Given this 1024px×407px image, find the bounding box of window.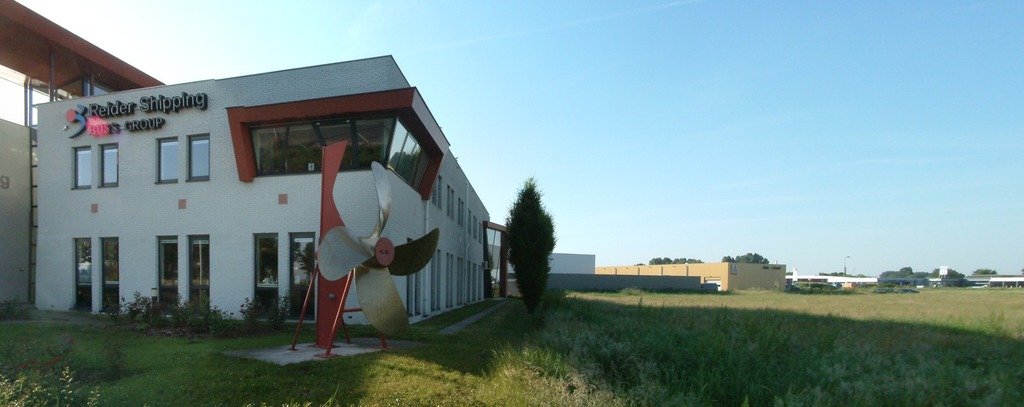
99:142:122:188.
